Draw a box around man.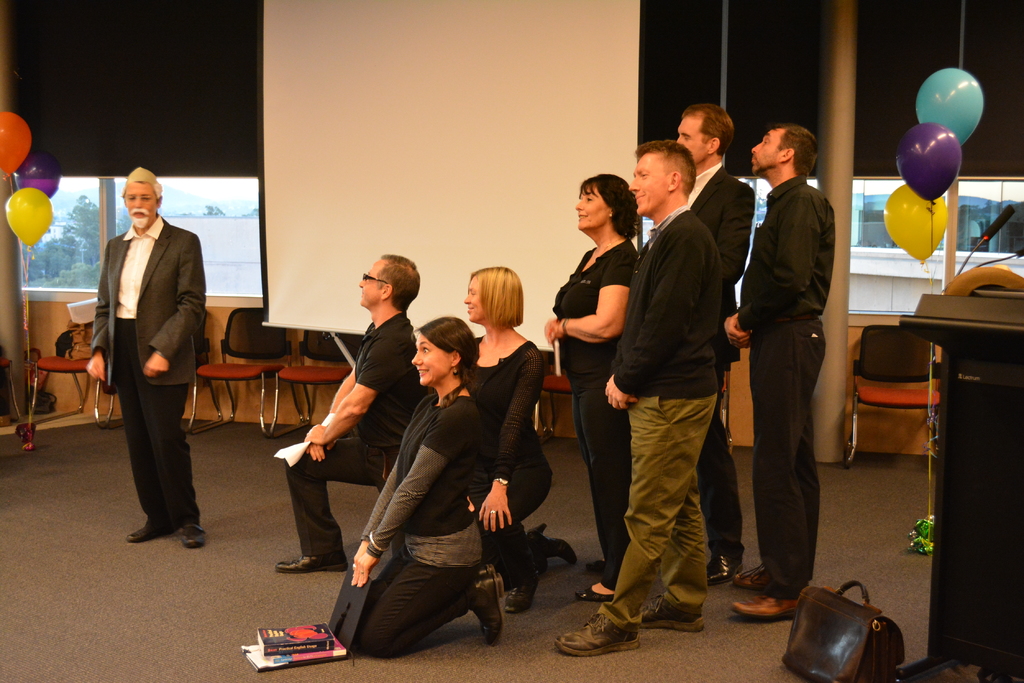
box=[719, 131, 842, 624].
